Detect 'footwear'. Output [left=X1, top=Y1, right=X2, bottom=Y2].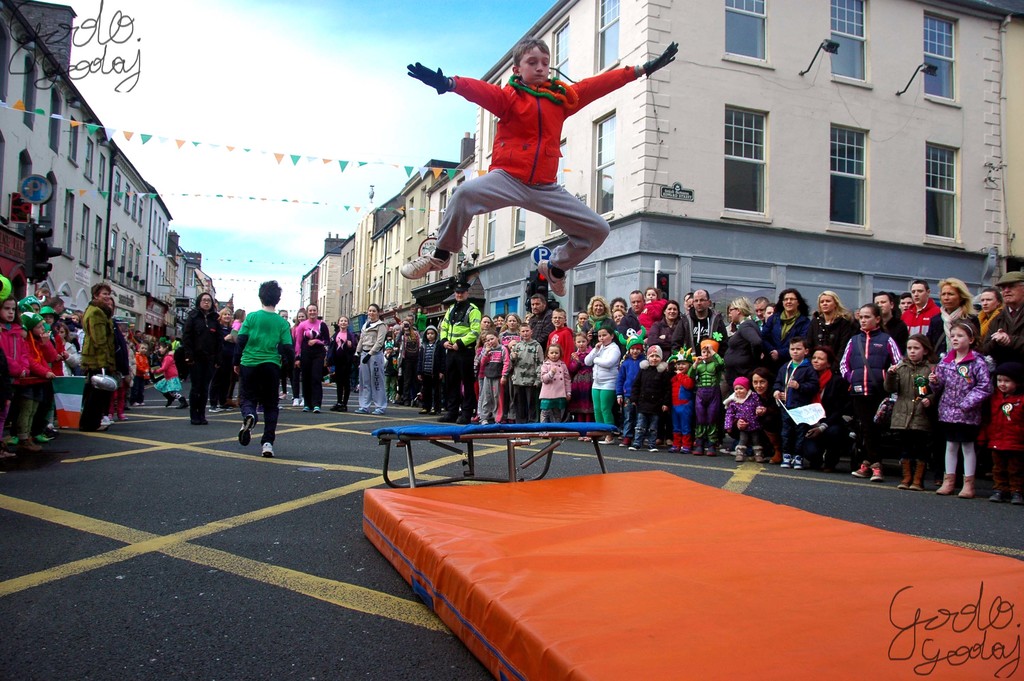
[left=734, top=447, right=748, bottom=464].
